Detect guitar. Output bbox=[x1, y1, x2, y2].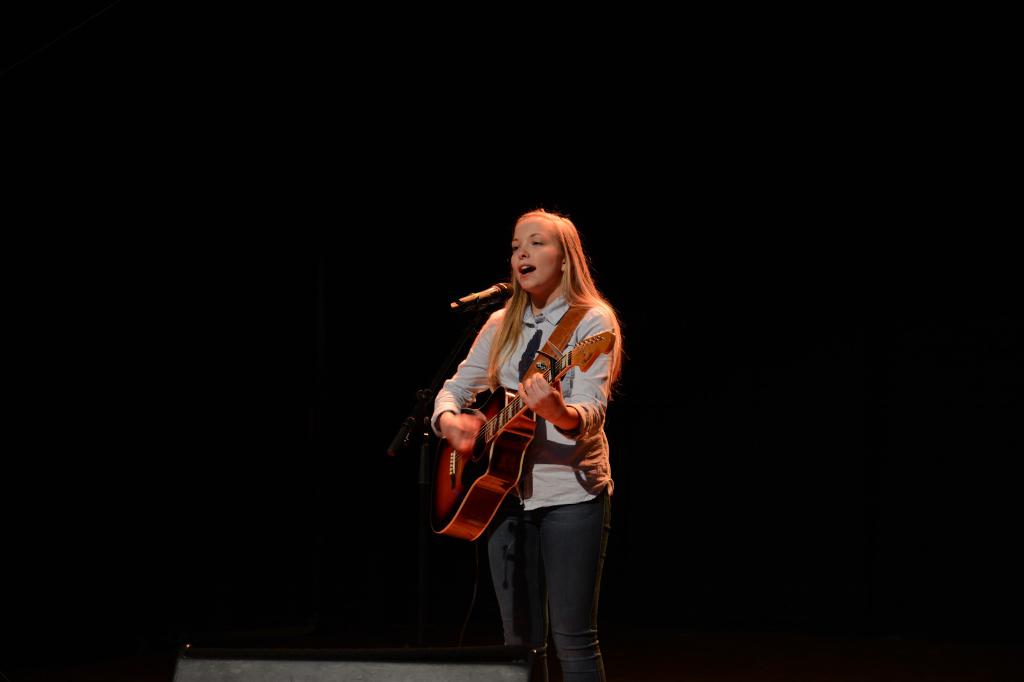
bbox=[417, 333, 618, 537].
